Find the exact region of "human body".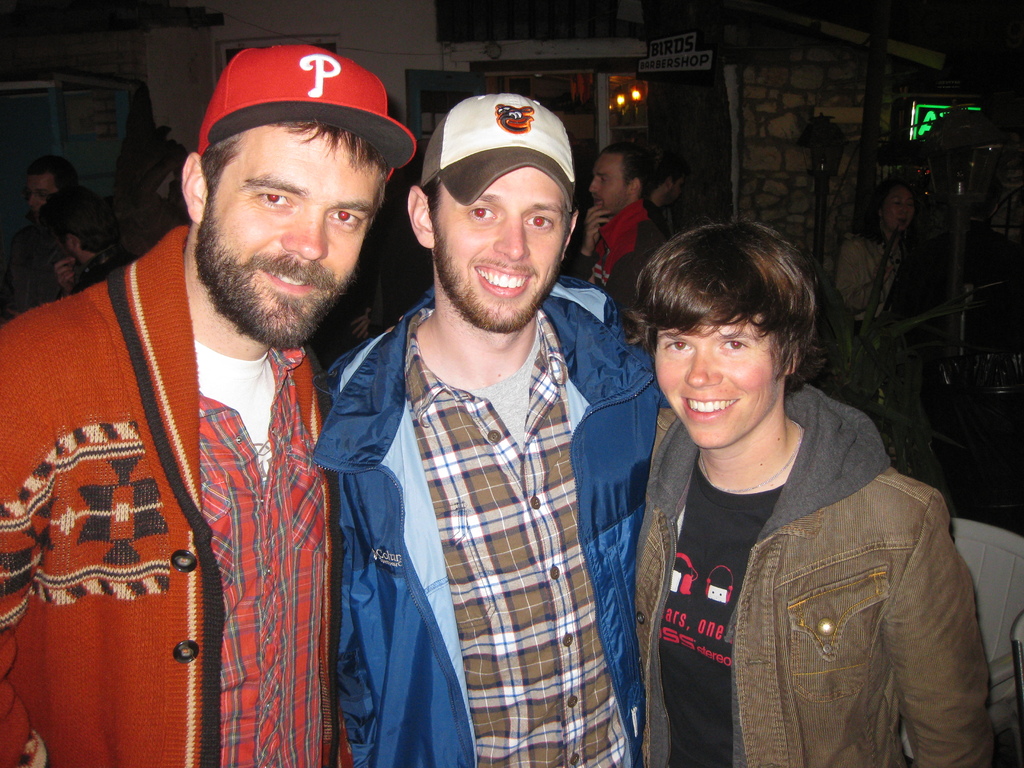
Exact region: select_region(620, 243, 992, 767).
